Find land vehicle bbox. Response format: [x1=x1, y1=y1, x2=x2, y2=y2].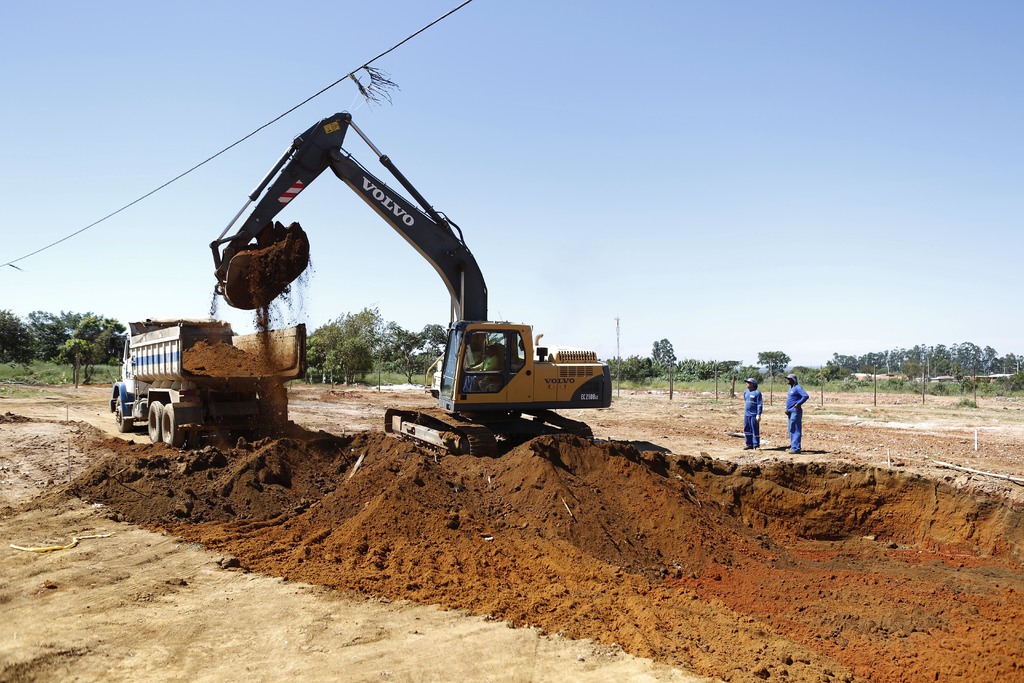
[x1=108, y1=304, x2=303, y2=454].
